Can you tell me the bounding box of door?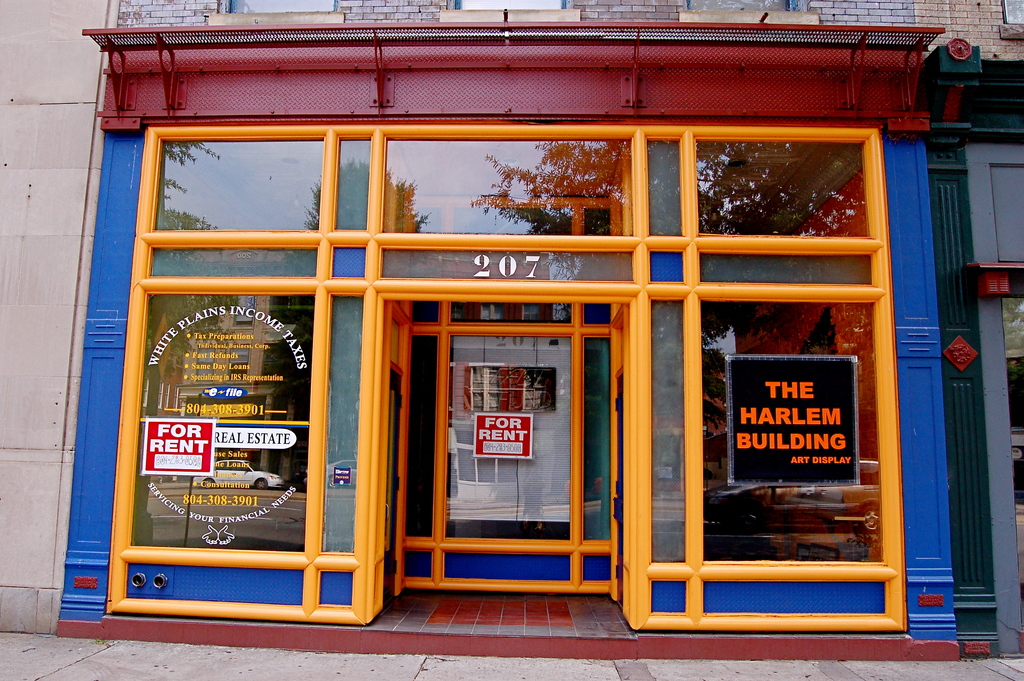
Rect(611, 377, 624, 613).
